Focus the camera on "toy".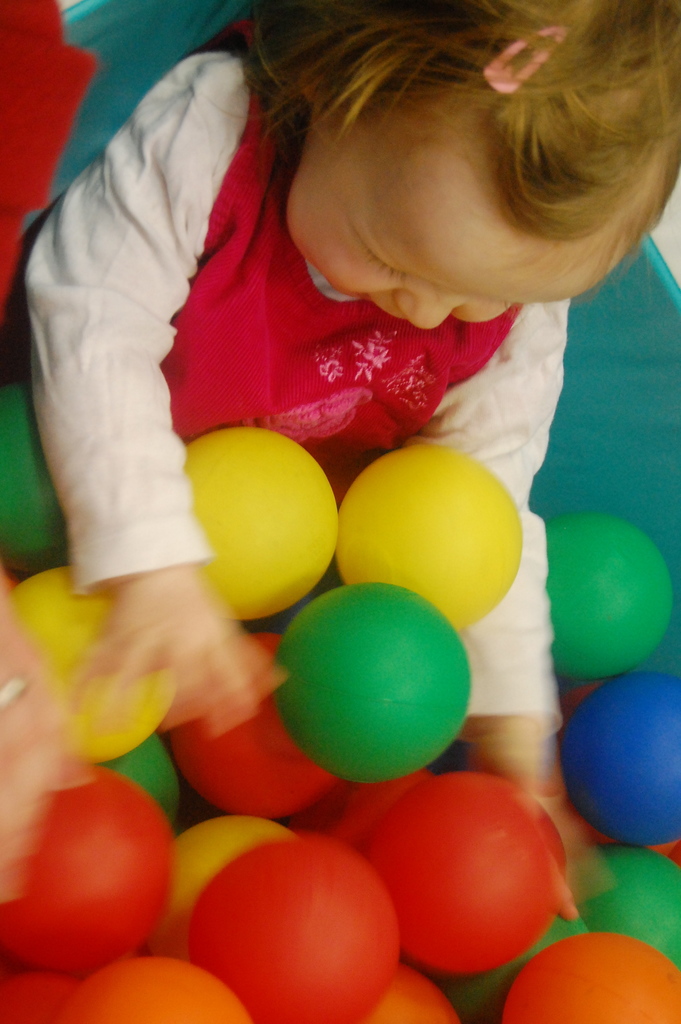
Focus region: {"left": 192, "top": 827, "right": 408, "bottom": 1023}.
